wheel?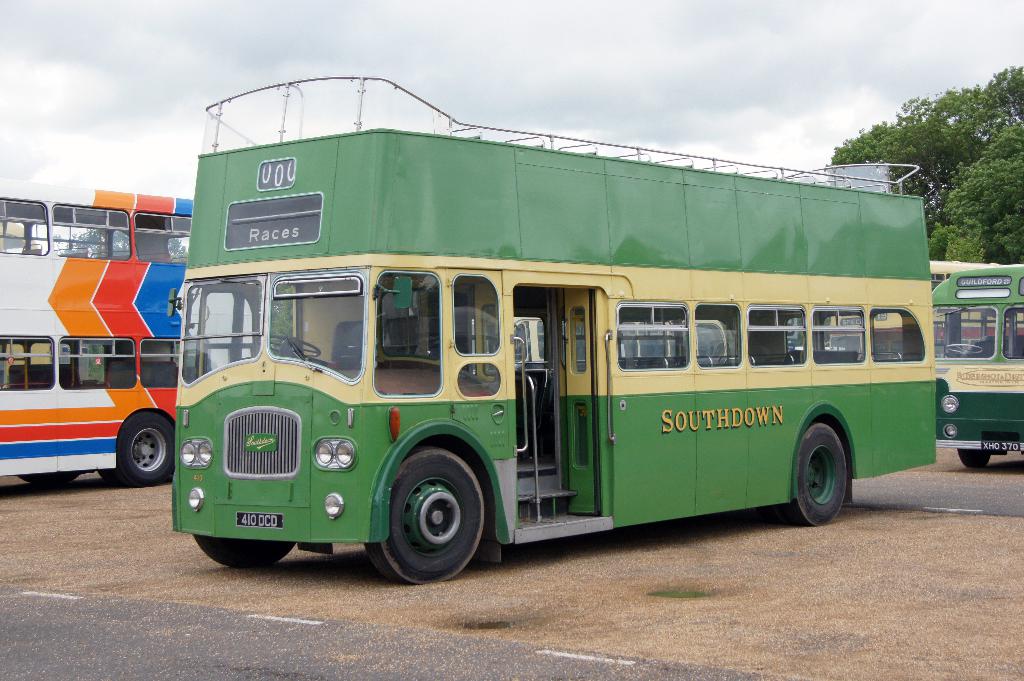
{"left": 957, "top": 444, "right": 988, "bottom": 477}
